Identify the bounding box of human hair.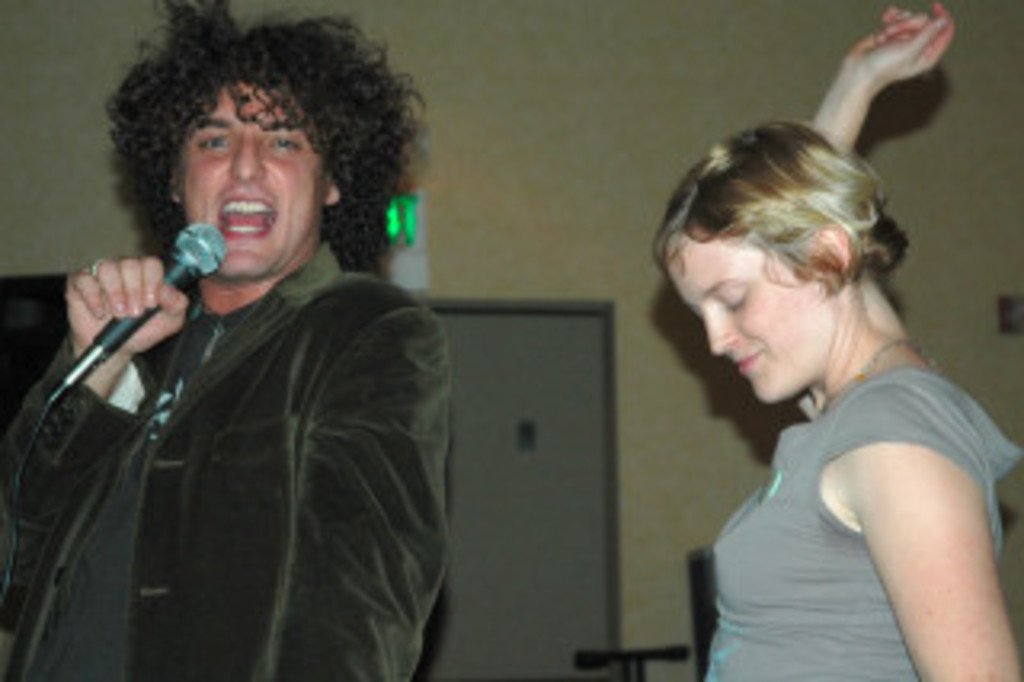
[x1=646, y1=122, x2=906, y2=295].
